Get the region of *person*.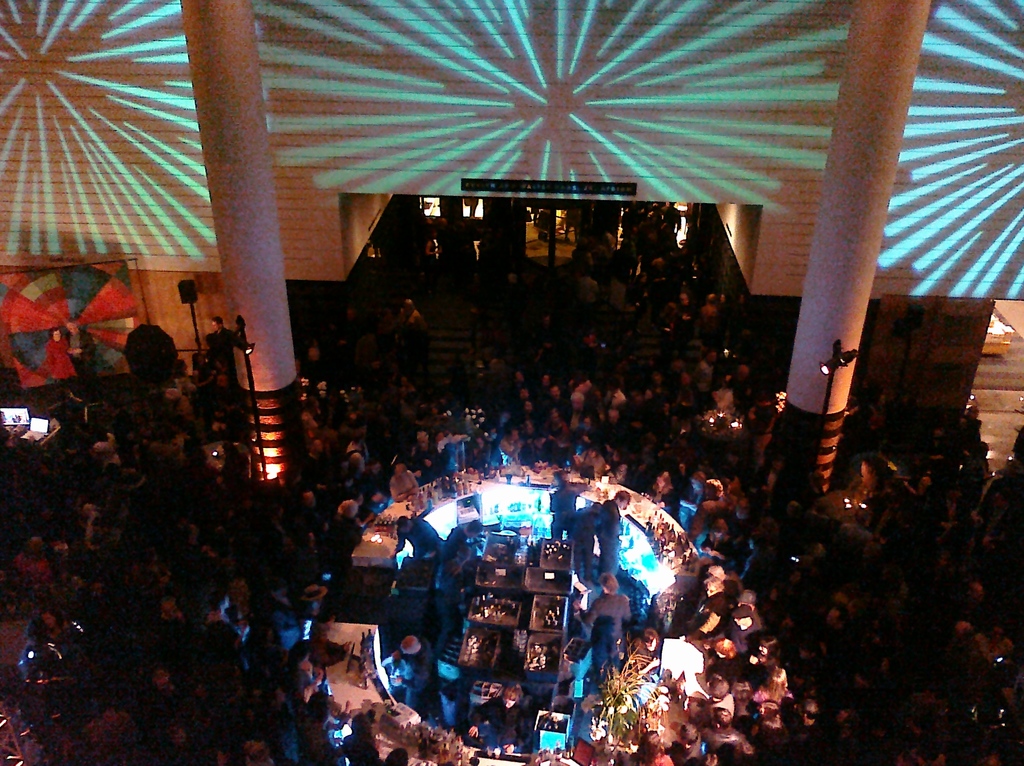
rect(634, 625, 662, 677).
